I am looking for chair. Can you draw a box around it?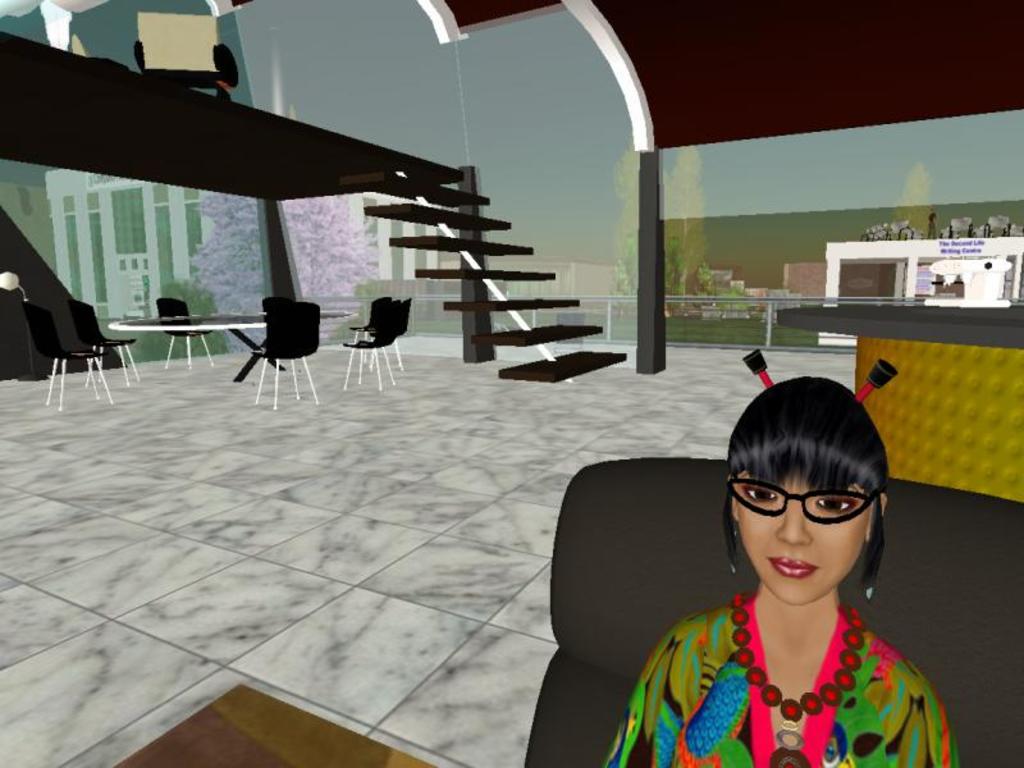
Sure, the bounding box is x1=347, y1=291, x2=394, y2=352.
